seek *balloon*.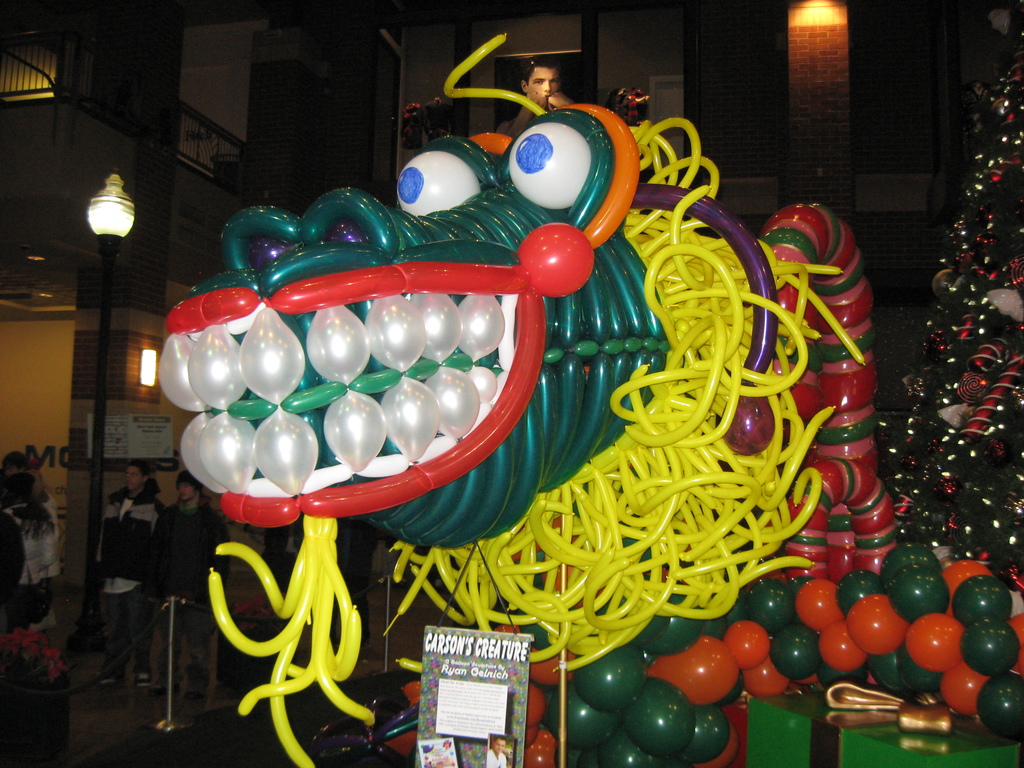
(822, 663, 867, 689).
